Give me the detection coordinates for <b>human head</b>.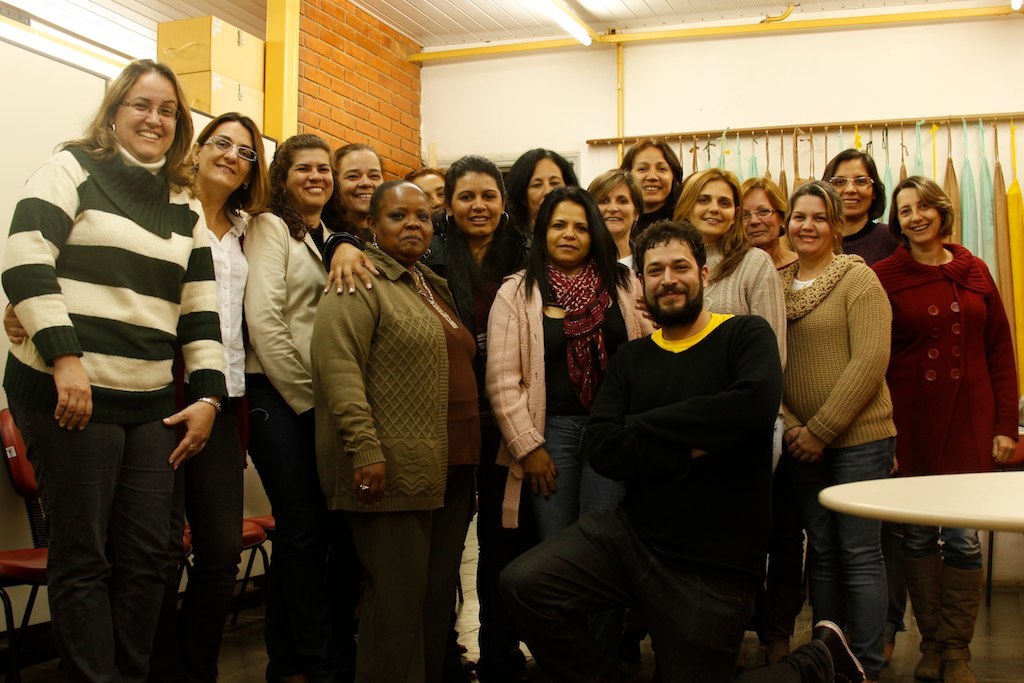
Rect(369, 183, 432, 264).
